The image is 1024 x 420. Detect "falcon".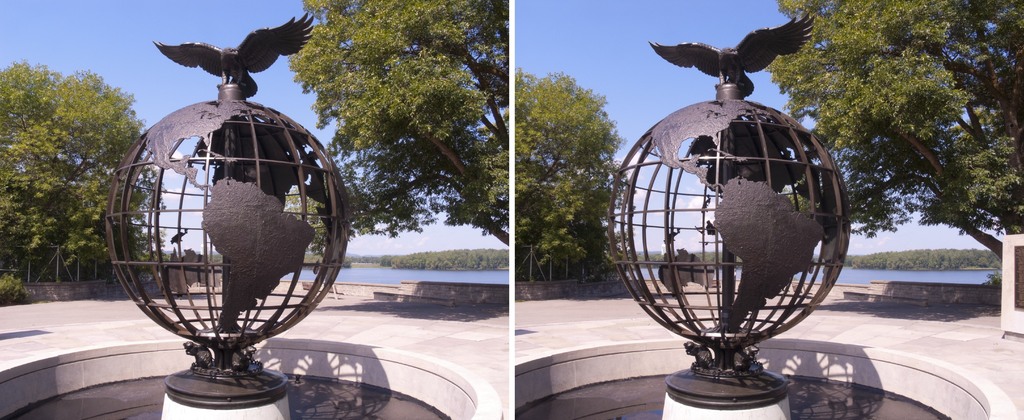
Detection: bbox=[629, 19, 823, 105].
